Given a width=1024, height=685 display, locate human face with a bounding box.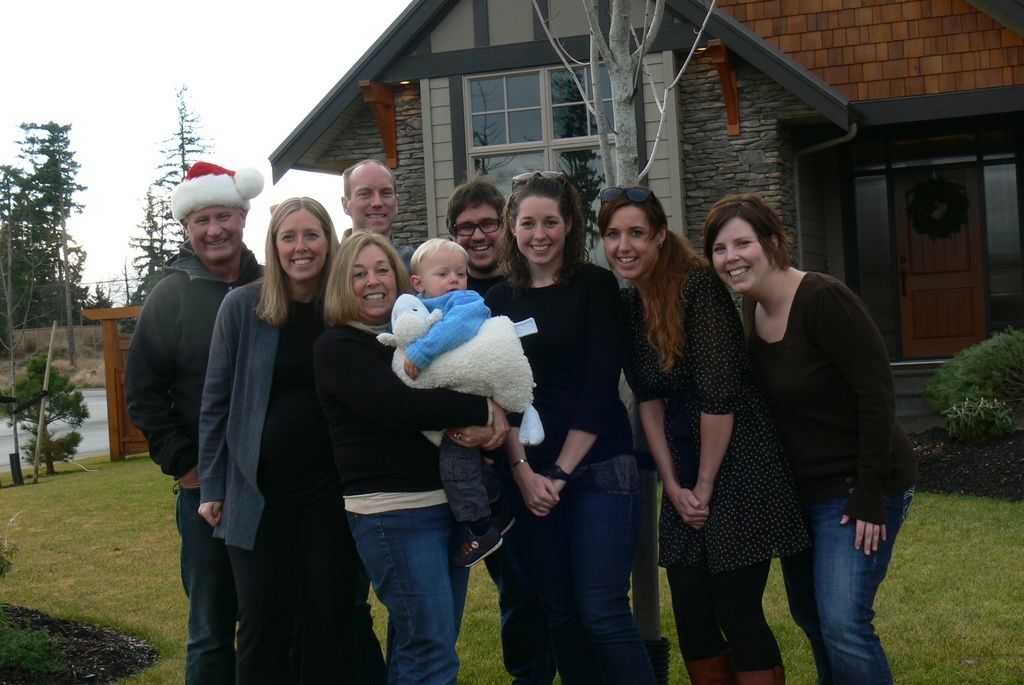
Located: <bbox>276, 211, 329, 277</bbox>.
